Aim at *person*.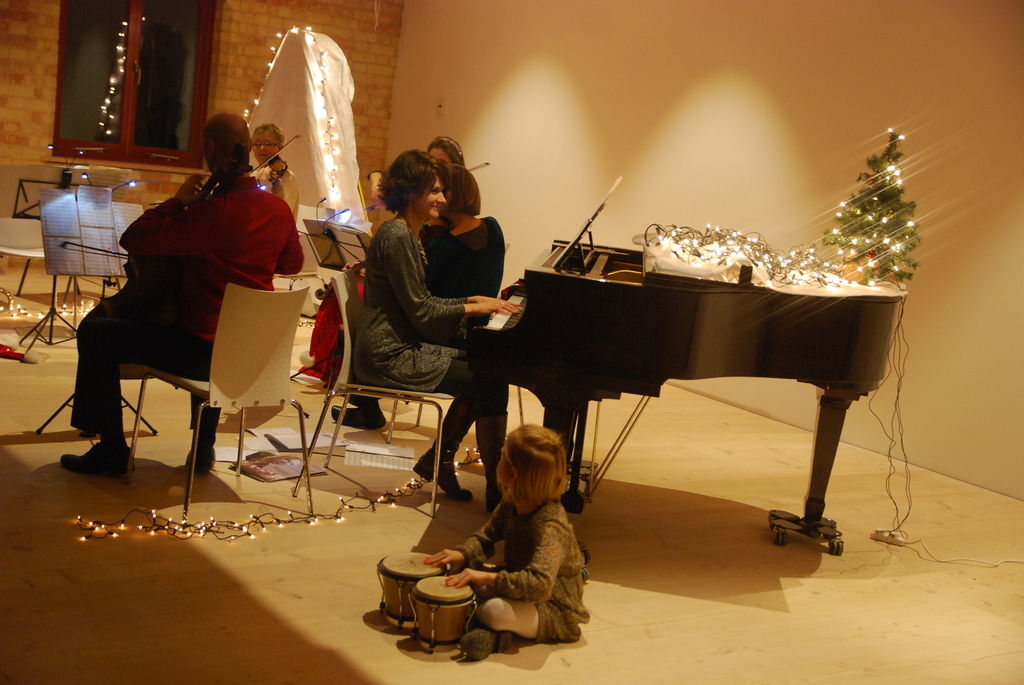
Aimed at <bbox>417, 164, 507, 322</bbox>.
